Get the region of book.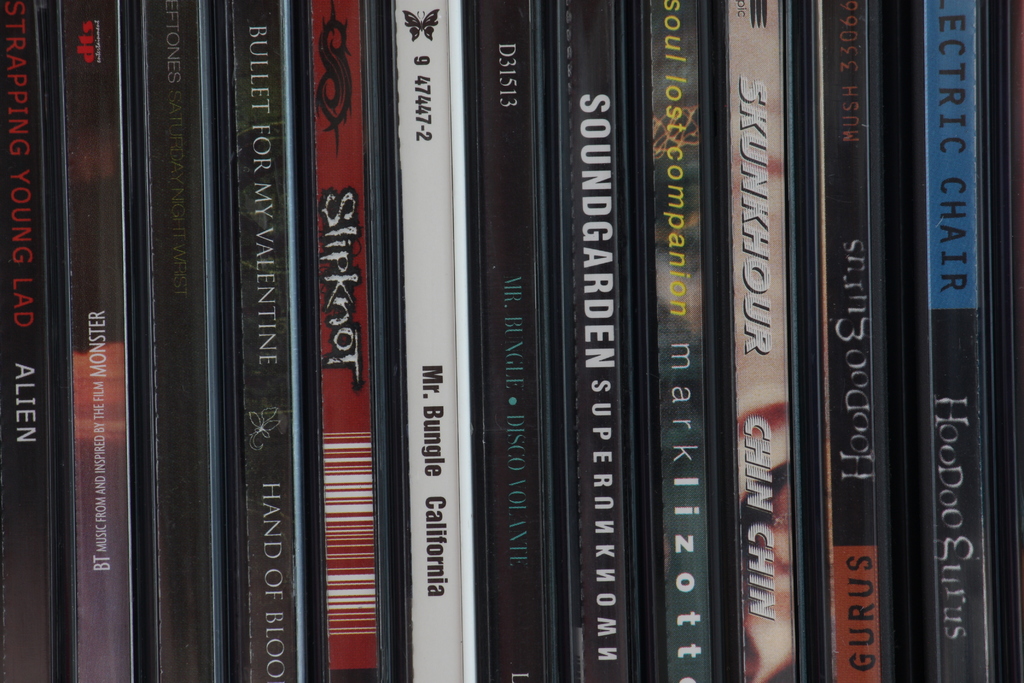
crop(395, 0, 464, 680).
